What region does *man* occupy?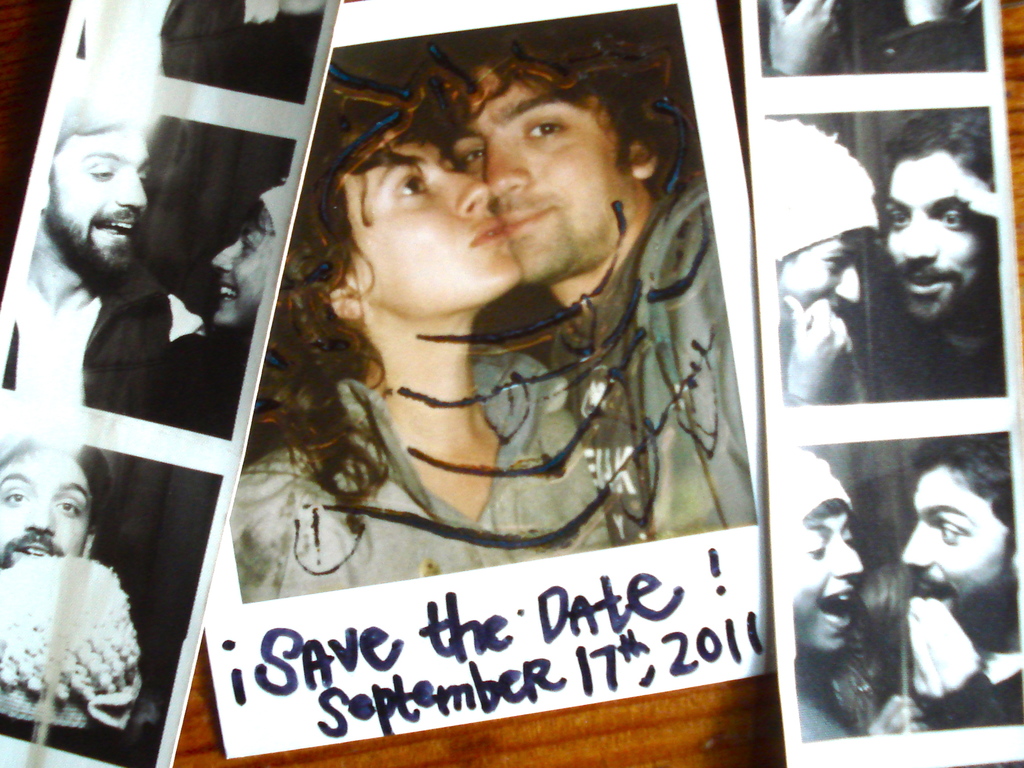
(0, 421, 149, 753).
